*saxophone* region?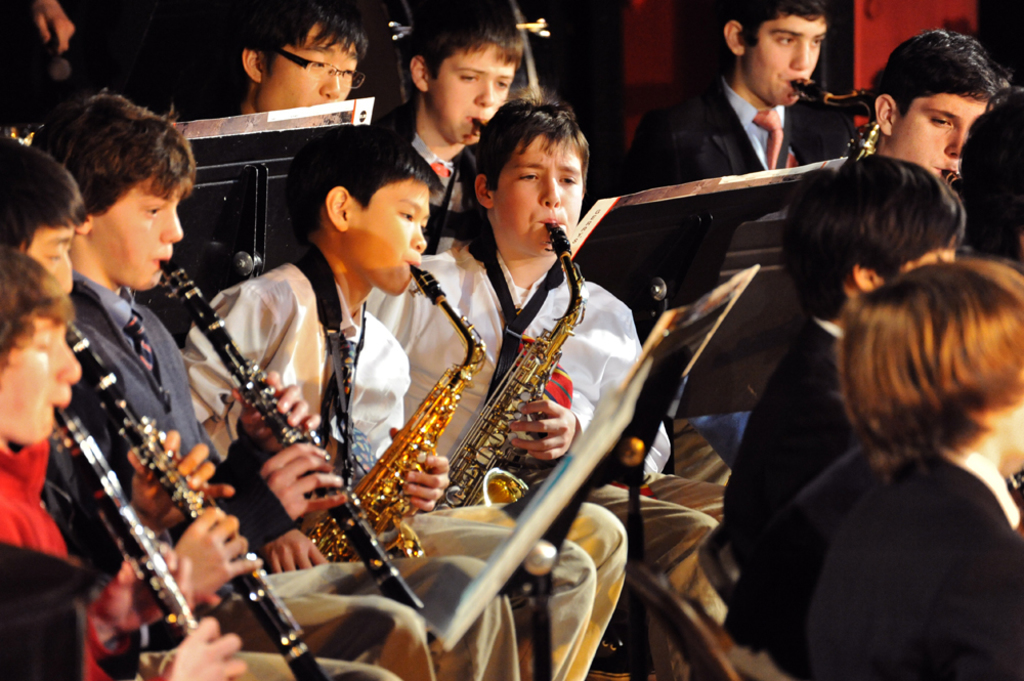
region(442, 207, 593, 516)
